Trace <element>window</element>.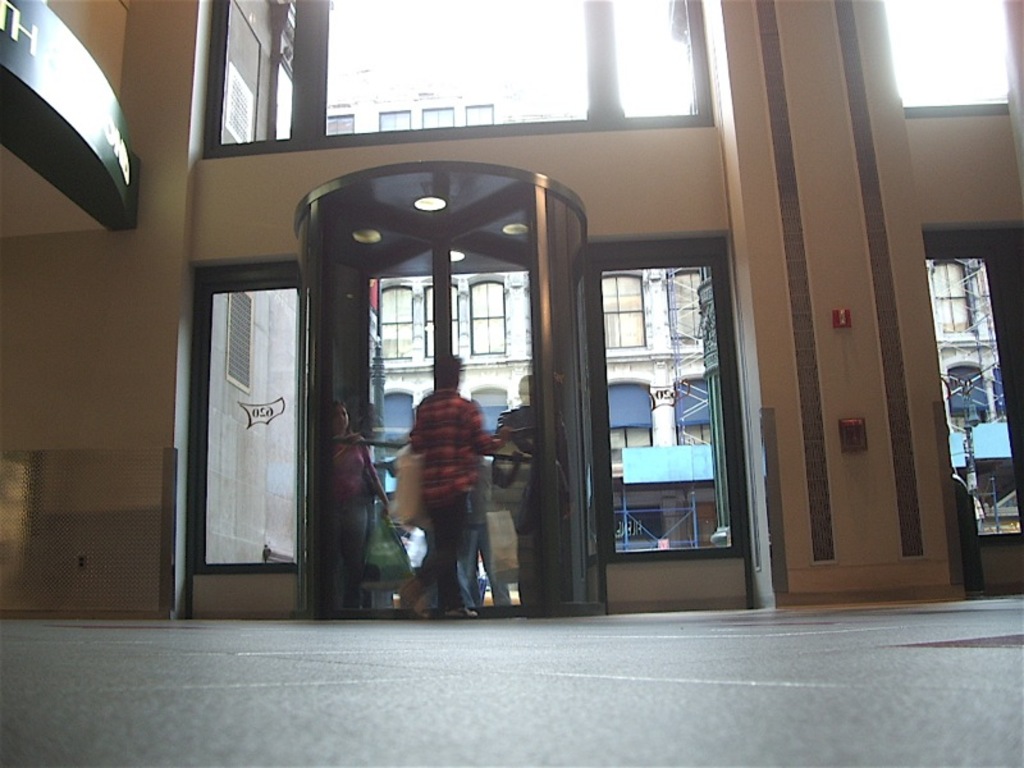
Traced to 471 388 503 435.
